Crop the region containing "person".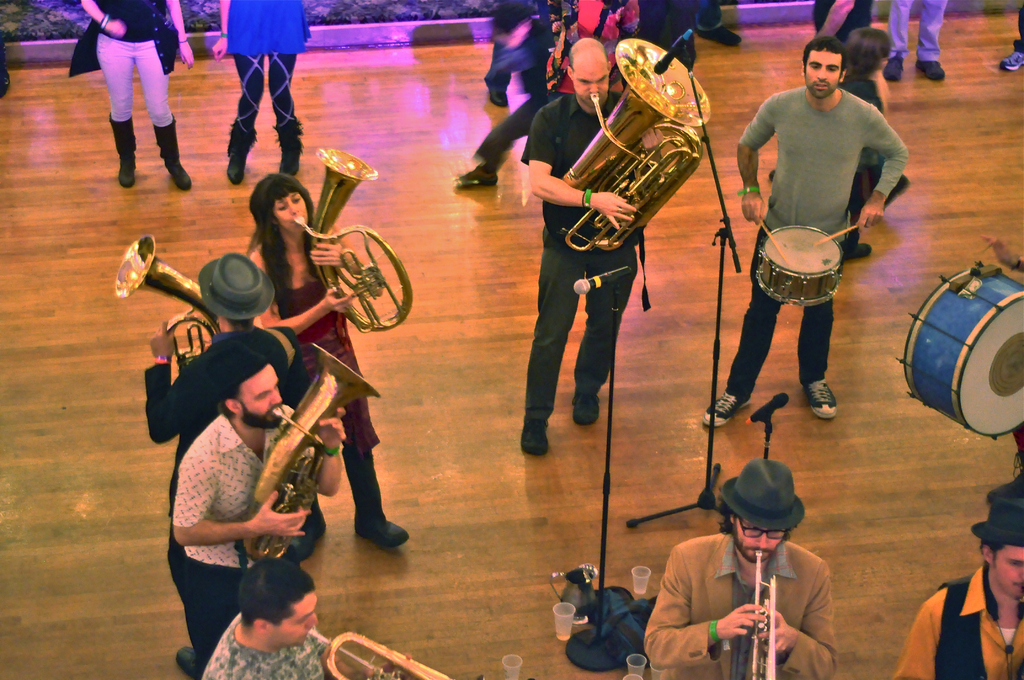
Crop region: locate(685, 0, 744, 48).
